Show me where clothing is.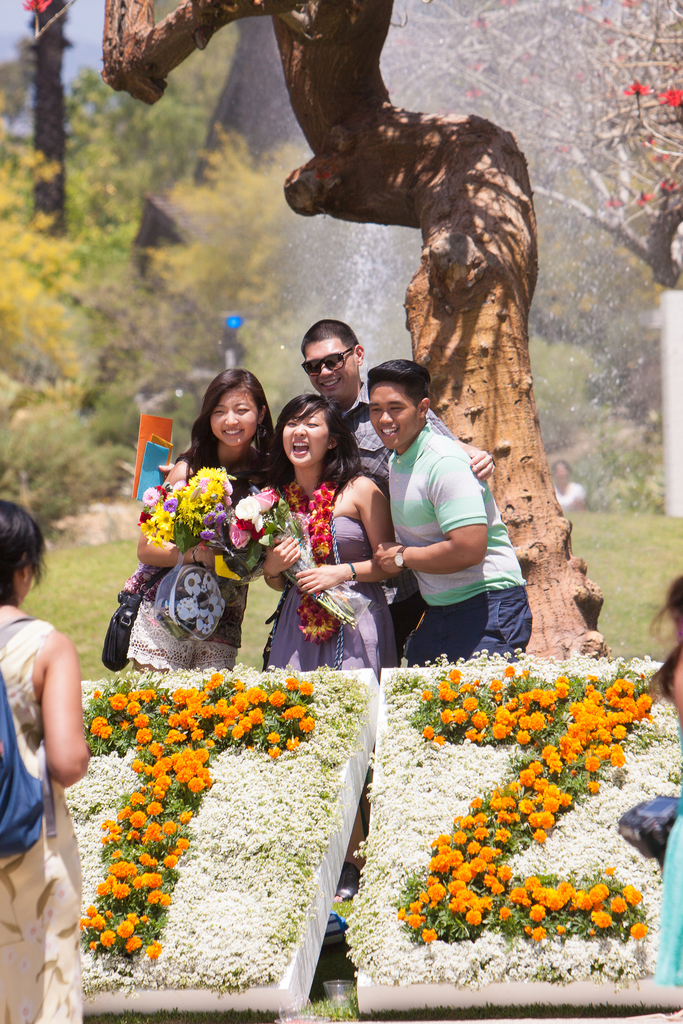
clothing is at bbox(370, 418, 526, 668).
